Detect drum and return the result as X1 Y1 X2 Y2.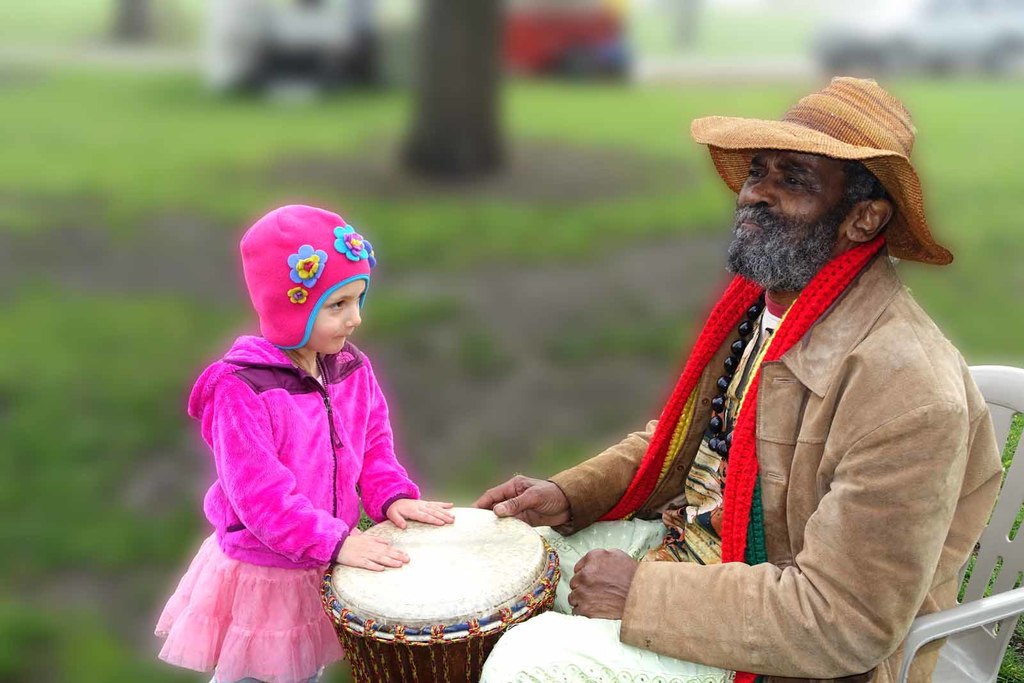
316 496 564 682.
